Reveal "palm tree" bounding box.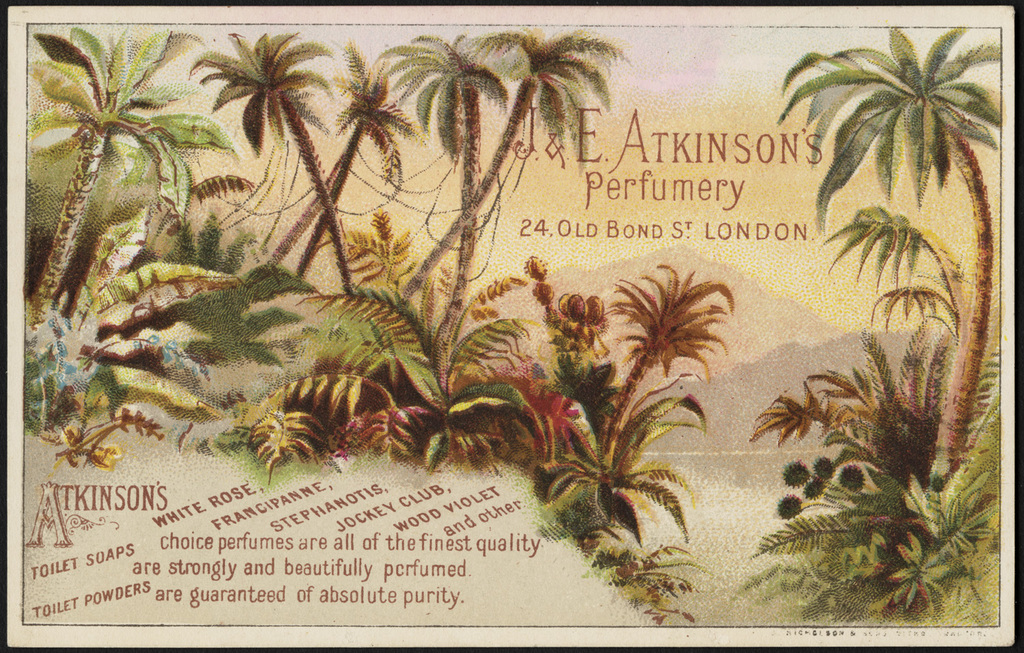
Revealed: bbox=(317, 49, 391, 288).
